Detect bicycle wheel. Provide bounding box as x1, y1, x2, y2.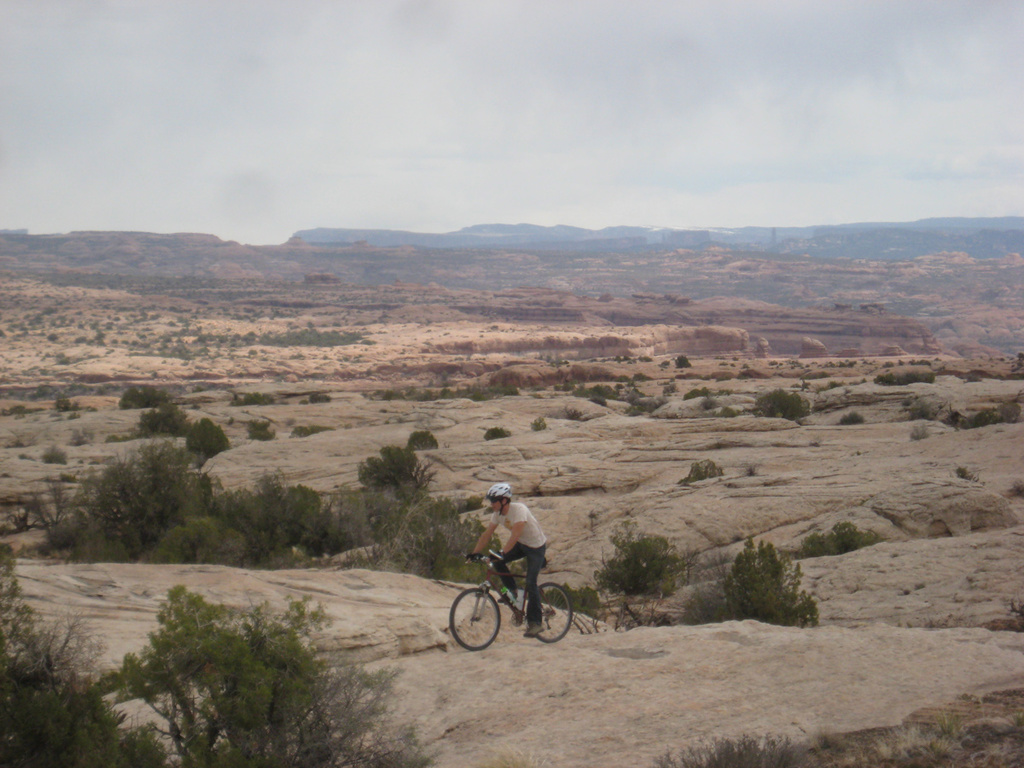
446, 587, 520, 659.
